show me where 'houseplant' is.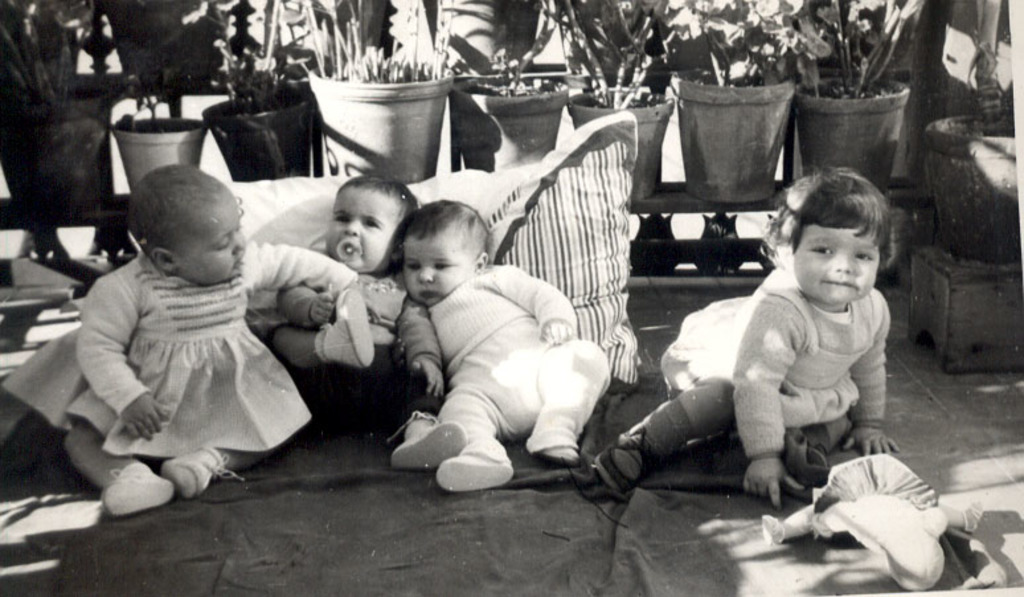
'houseplant' is at select_region(196, 0, 328, 185).
